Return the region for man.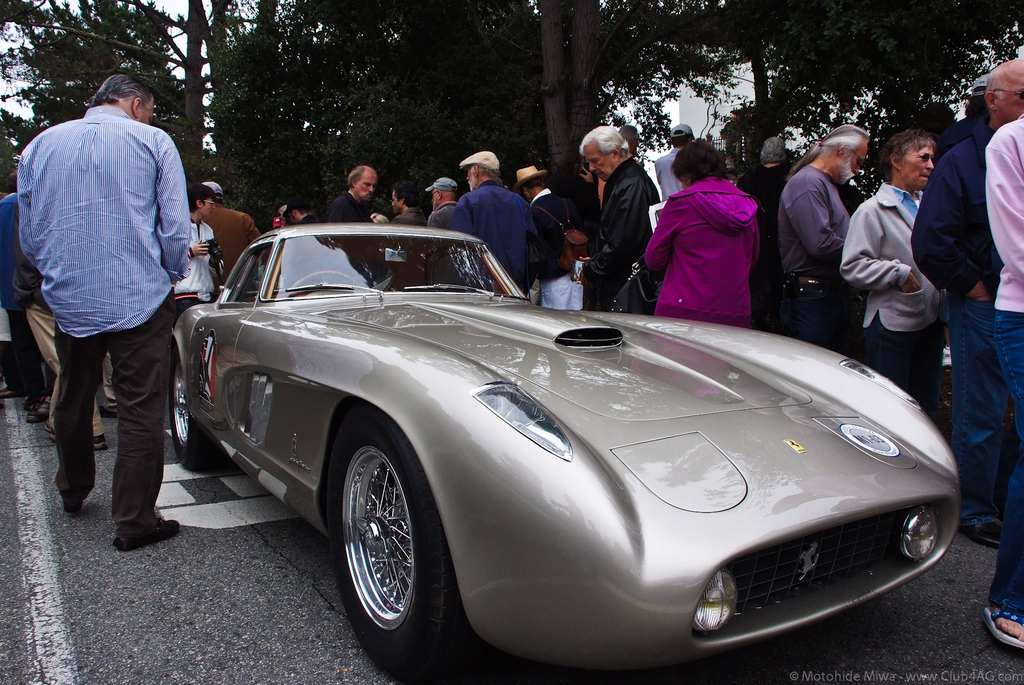
325:164:389:223.
